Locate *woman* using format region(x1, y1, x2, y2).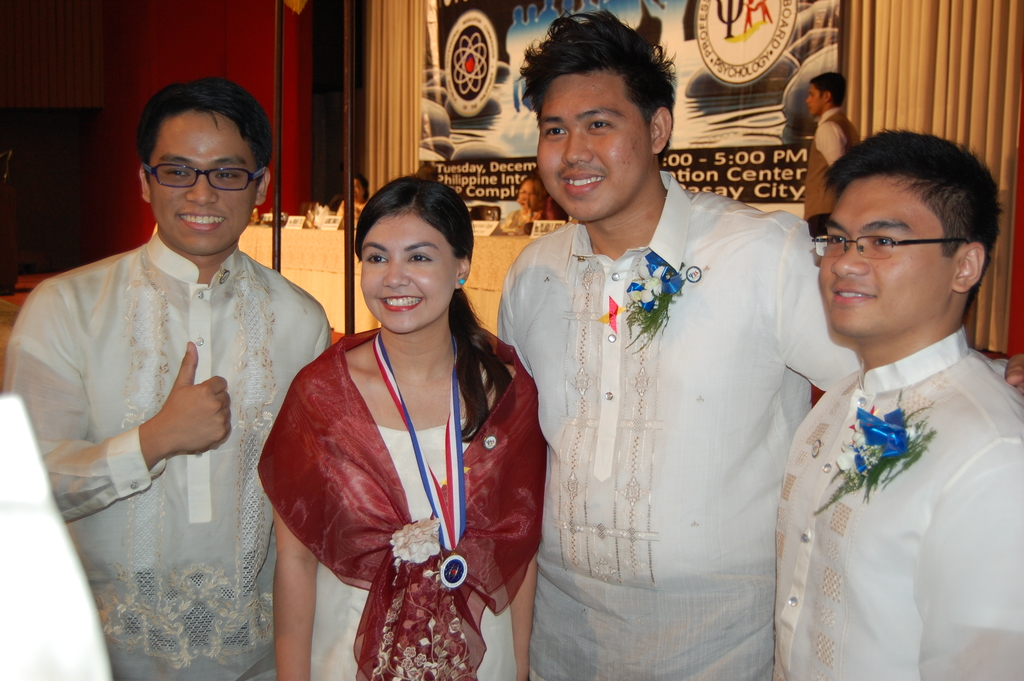
region(241, 152, 531, 677).
